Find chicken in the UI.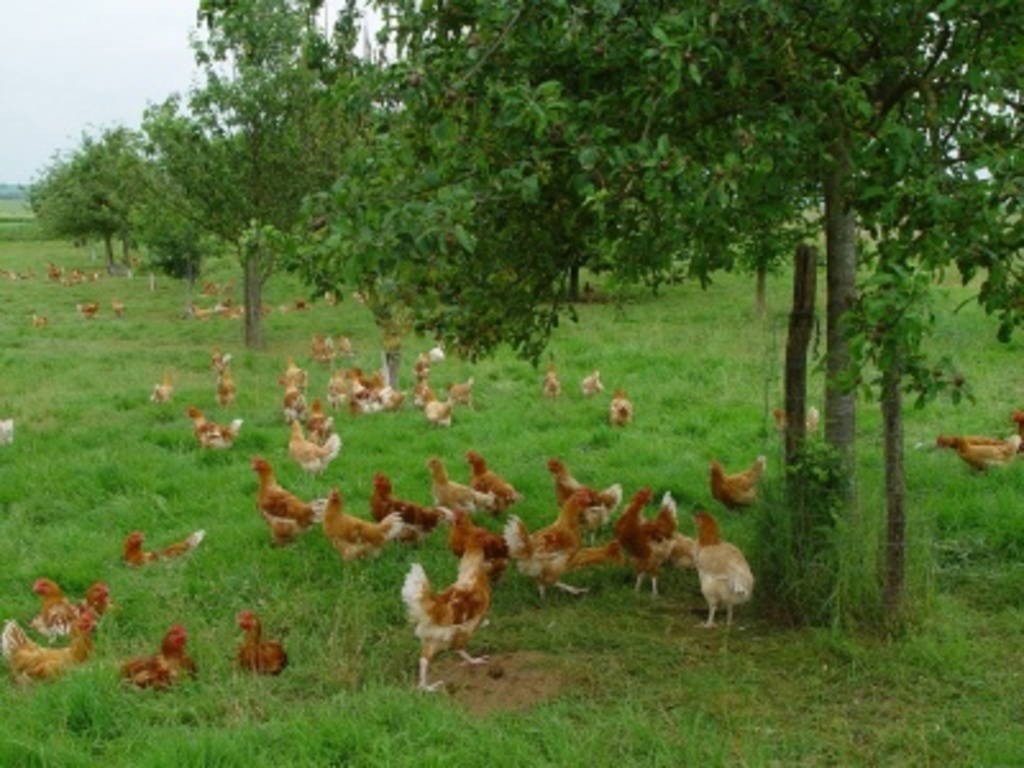
UI element at left=394, top=535, right=499, bottom=701.
